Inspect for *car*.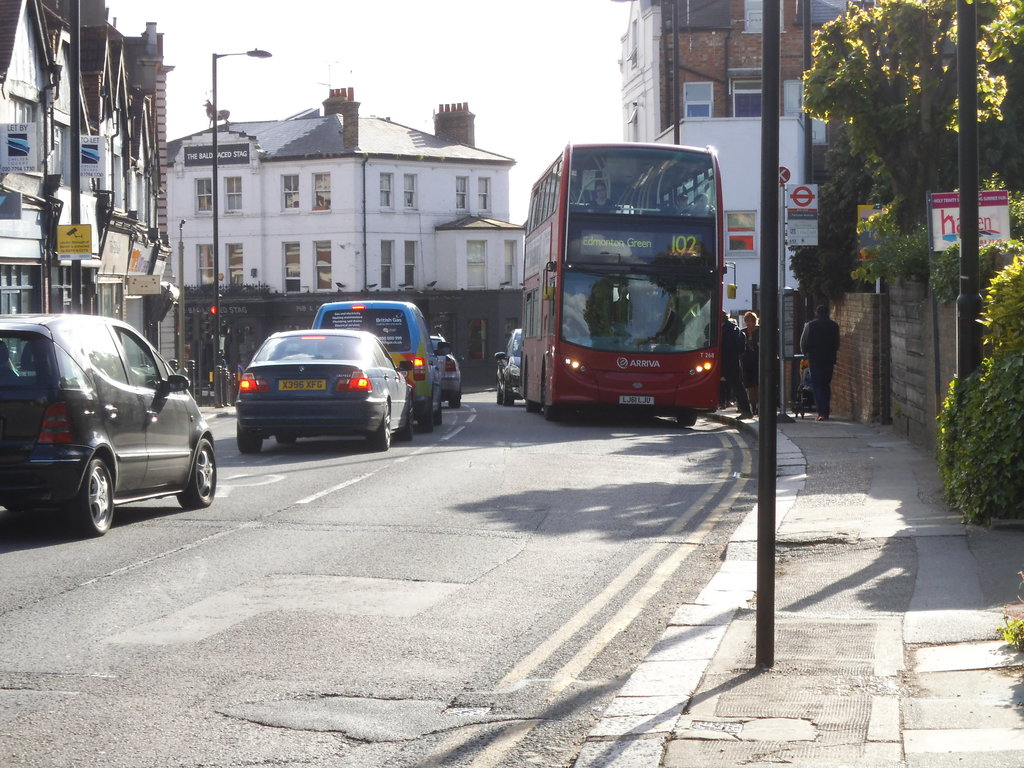
Inspection: x1=429 y1=332 x2=461 y2=404.
